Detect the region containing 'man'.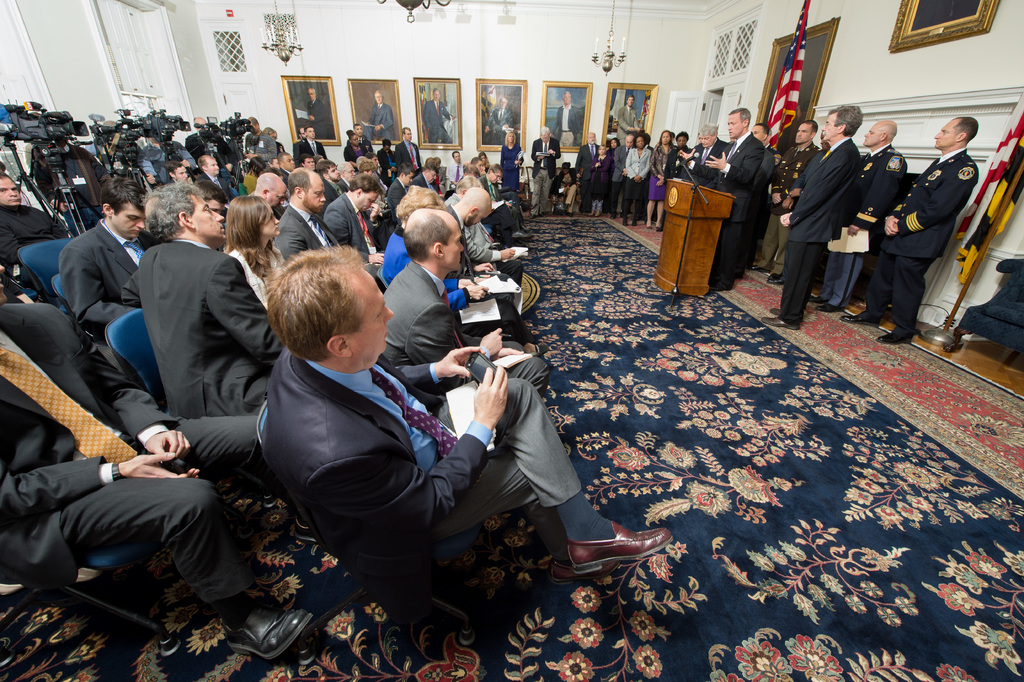
474/165/537/242.
